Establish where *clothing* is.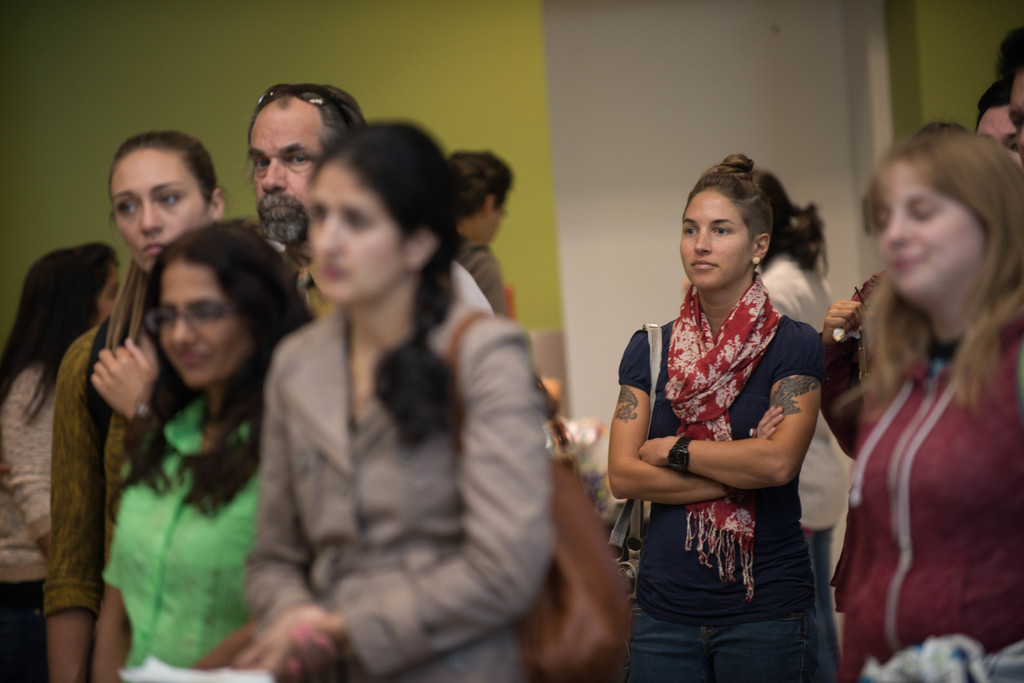
Established at (758, 253, 849, 682).
